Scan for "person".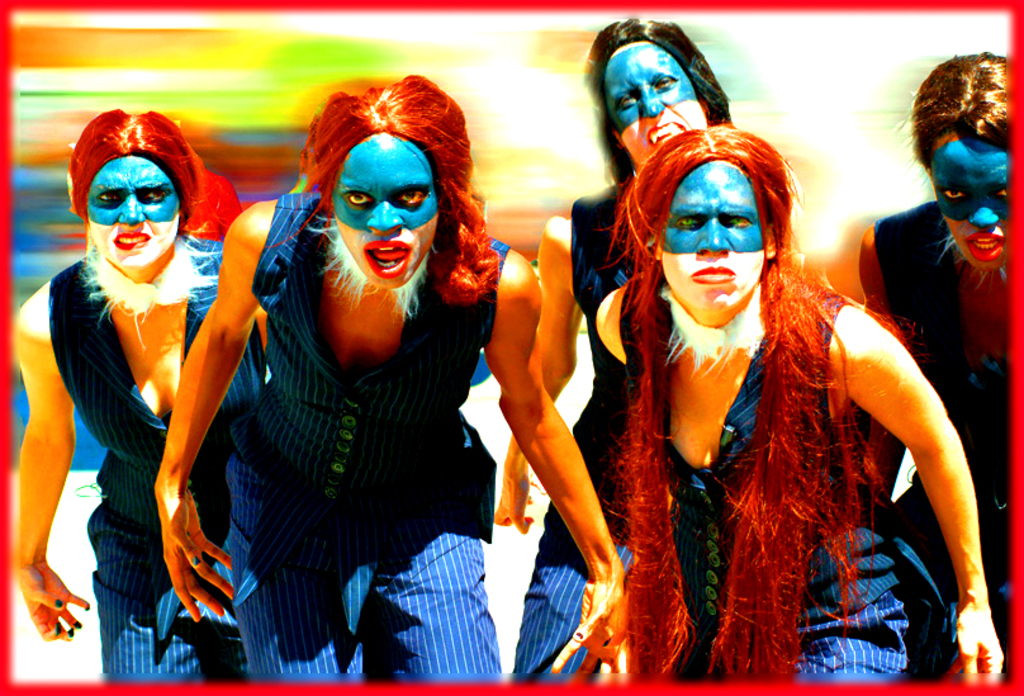
Scan result: BBox(153, 77, 629, 685).
